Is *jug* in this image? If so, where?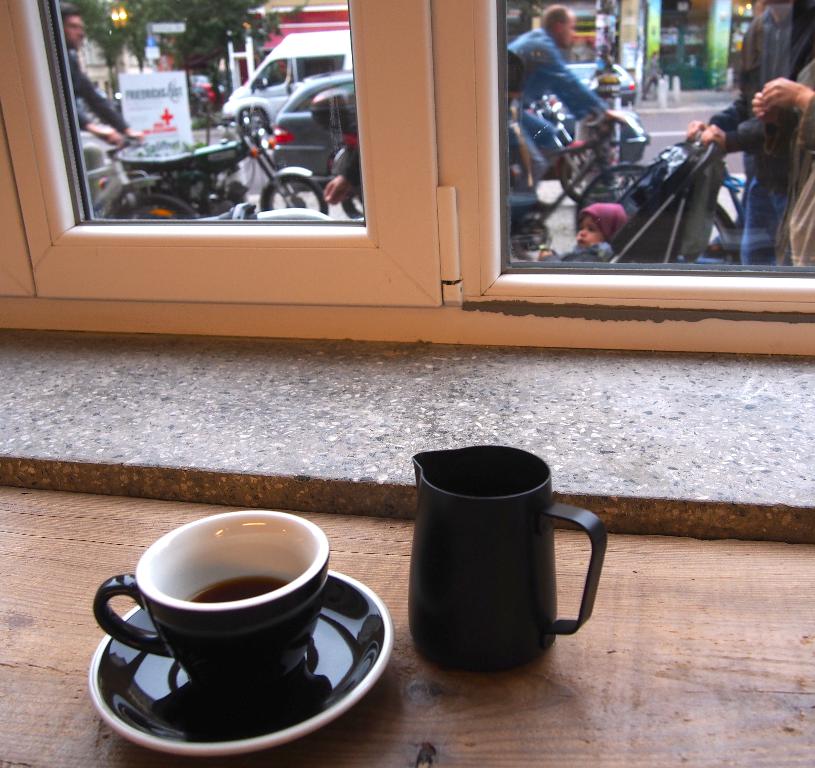
Yes, at <bbox>384, 454, 593, 675</bbox>.
